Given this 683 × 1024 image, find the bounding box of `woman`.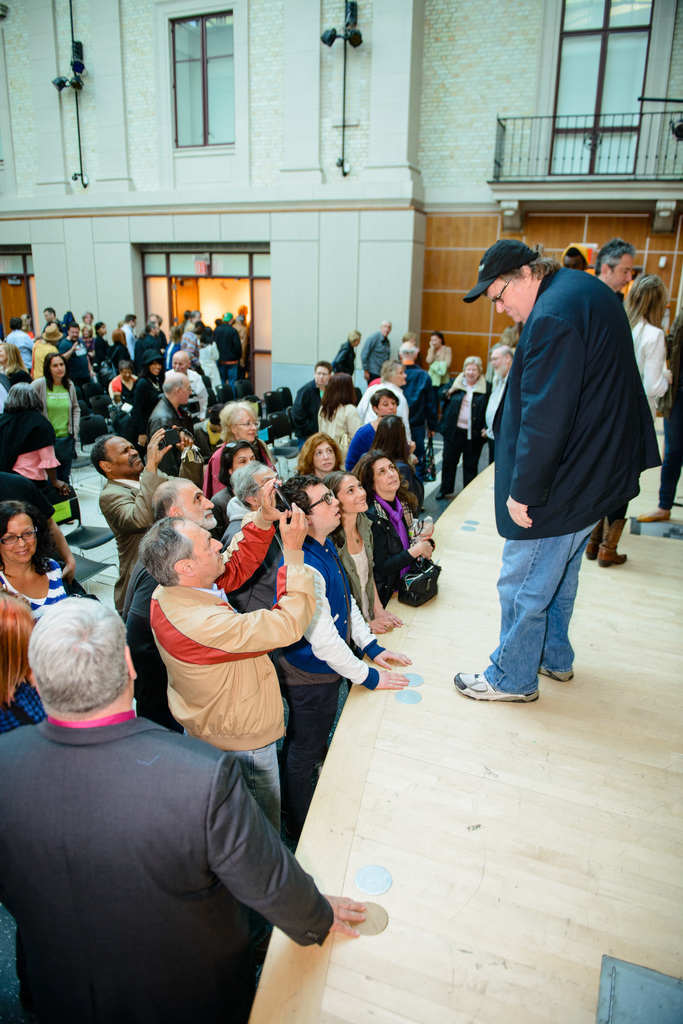
(x1=28, y1=356, x2=78, y2=476).
